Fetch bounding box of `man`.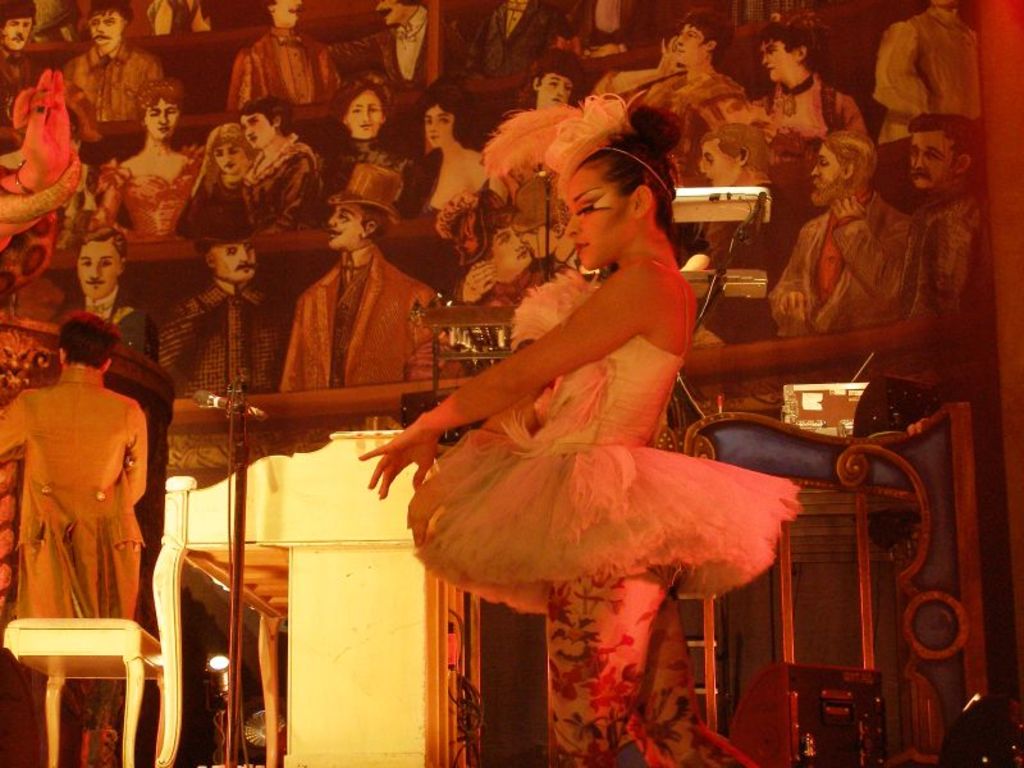
Bbox: [692,119,810,343].
